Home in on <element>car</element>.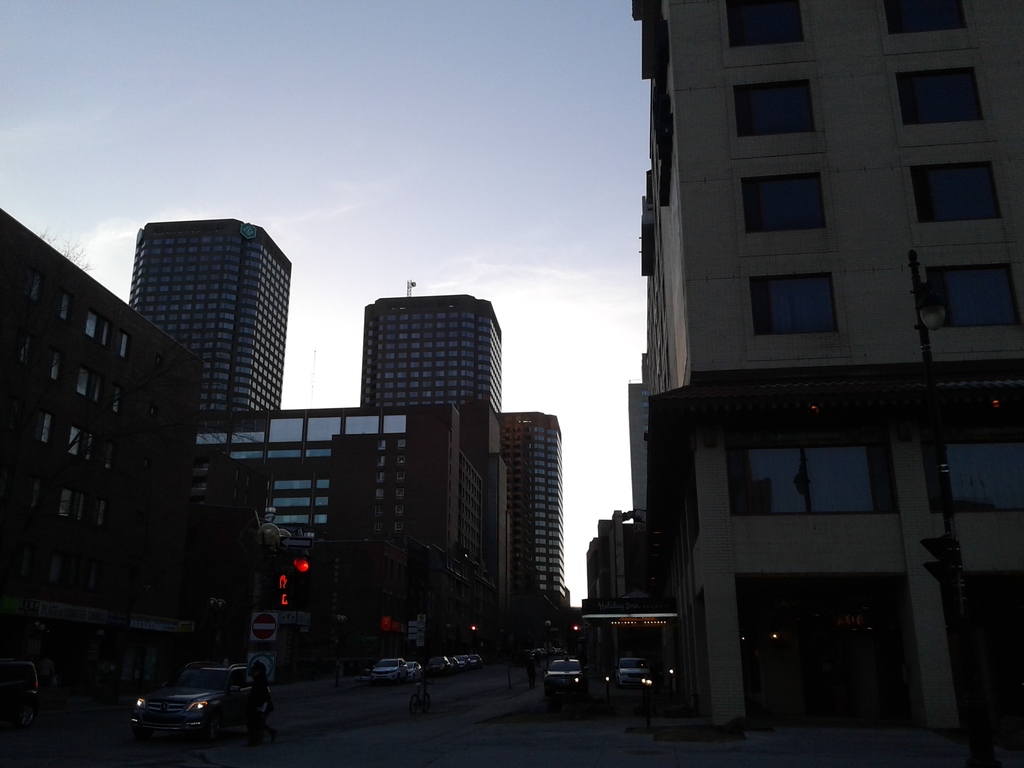
Homed in at BBox(433, 654, 454, 678).
